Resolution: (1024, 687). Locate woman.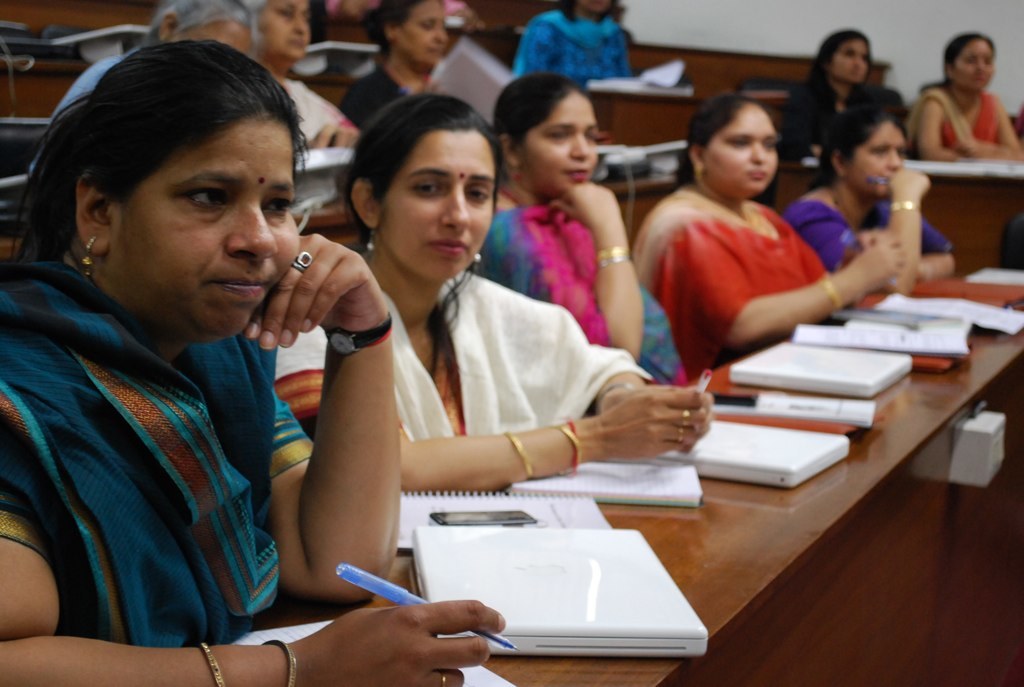
box(498, 0, 647, 83).
